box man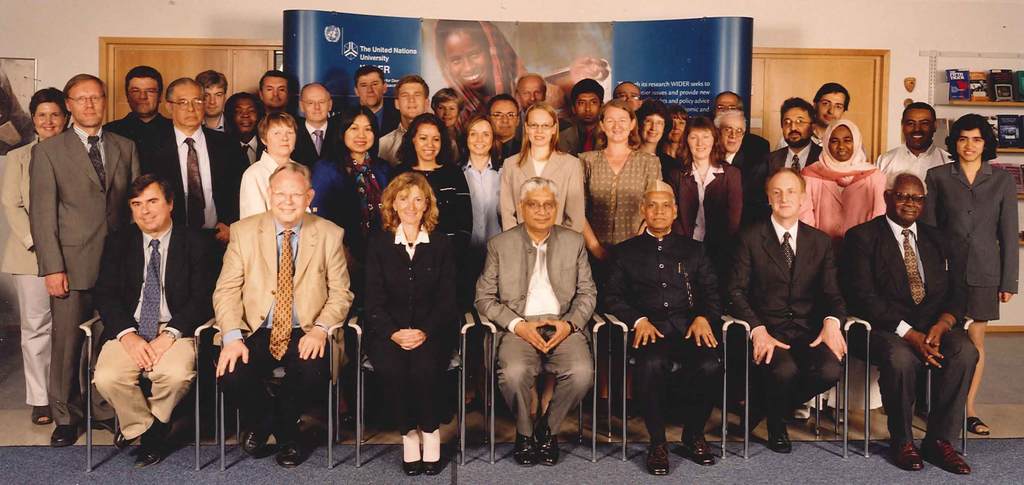
141/75/245/239
